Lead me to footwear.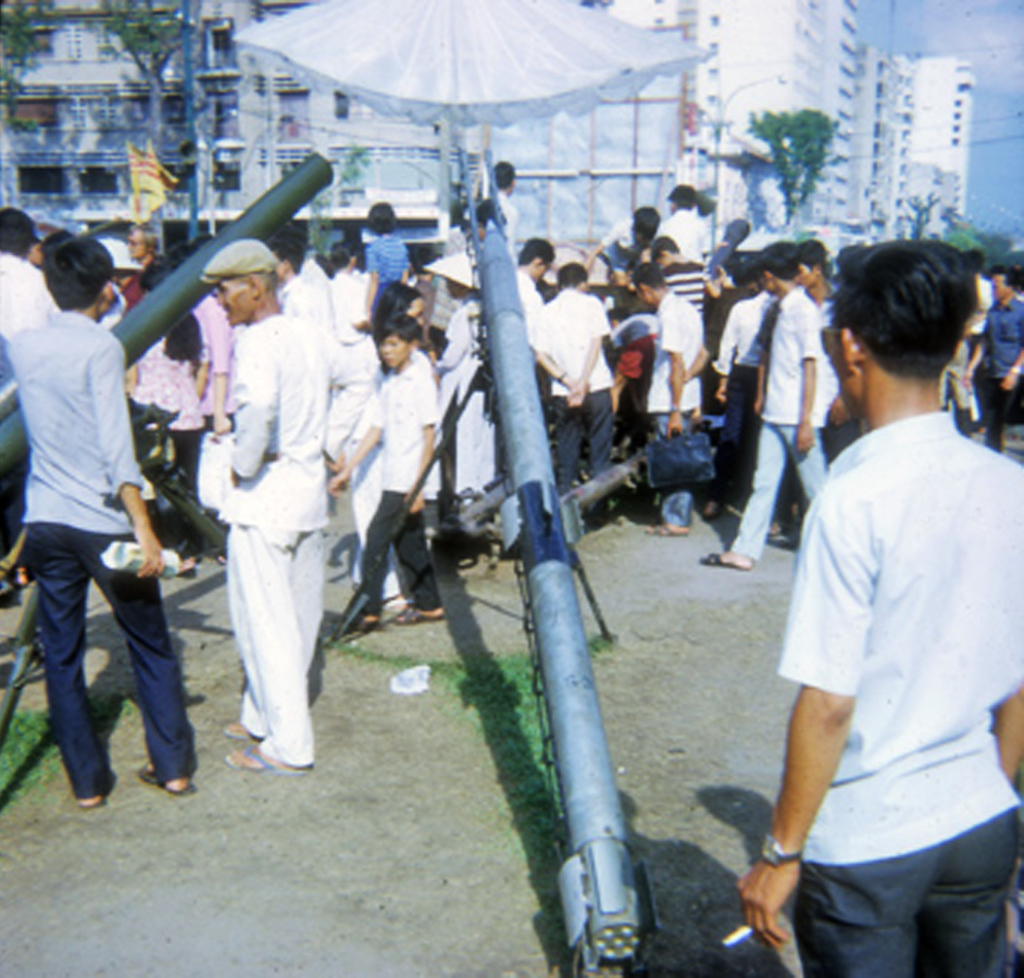
Lead to select_region(392, 600, 452, 624).
